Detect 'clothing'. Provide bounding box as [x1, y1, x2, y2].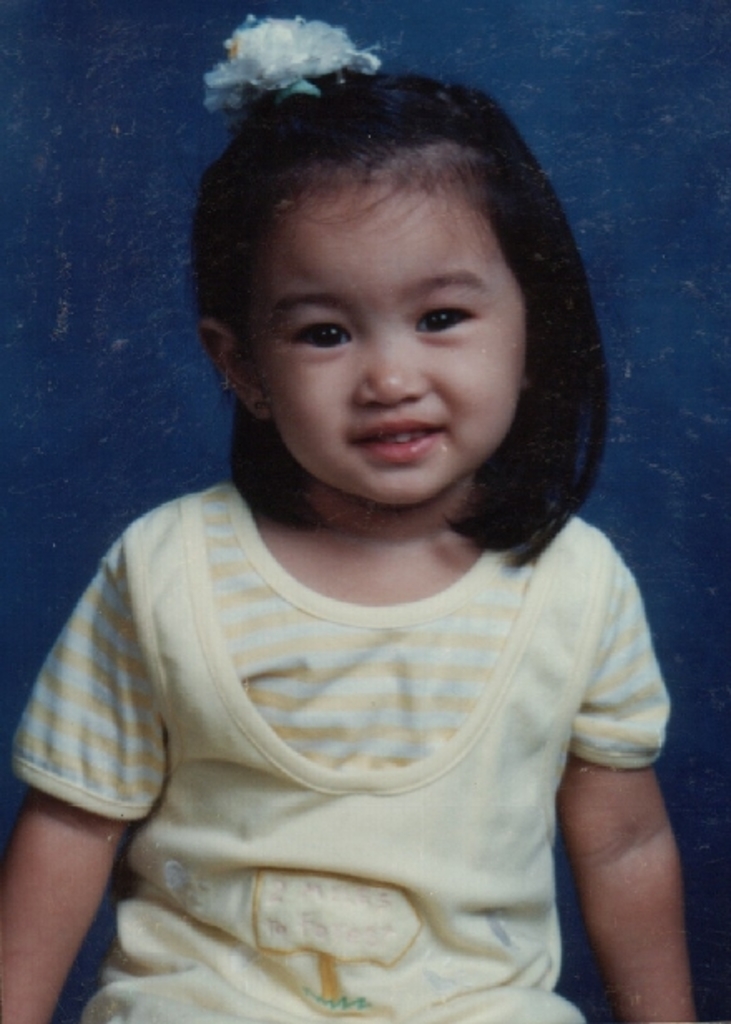
[96, 474, 688, 999].
